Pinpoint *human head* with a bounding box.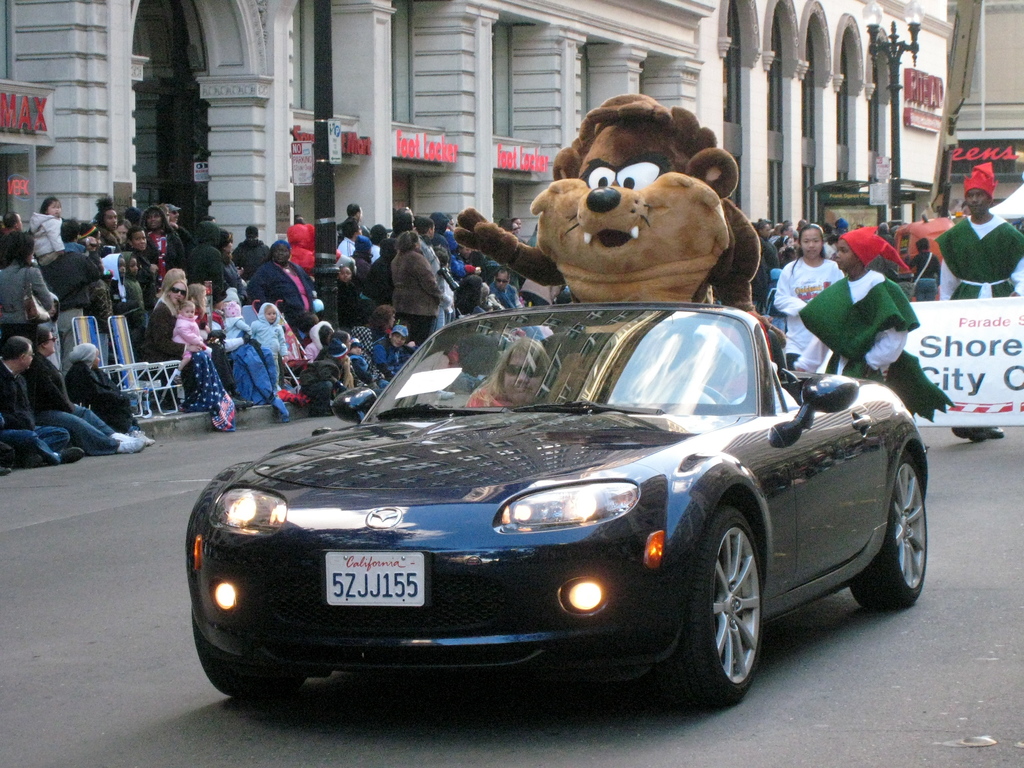
(left=386, top=324, right=410, bottom=346).
